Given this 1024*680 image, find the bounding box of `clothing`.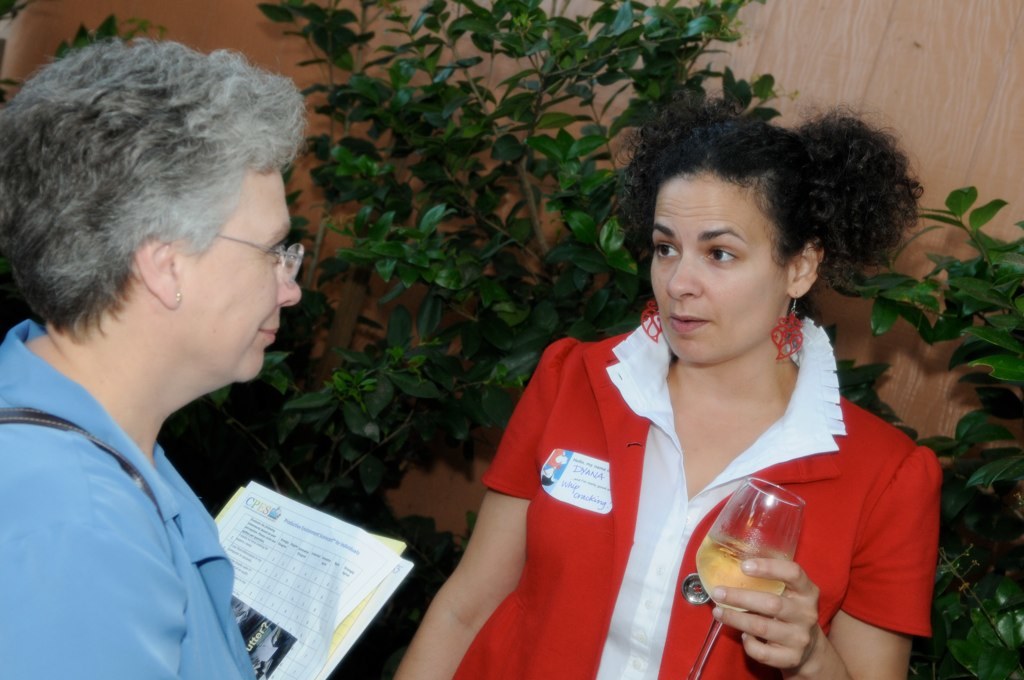
0,319,257,679.
